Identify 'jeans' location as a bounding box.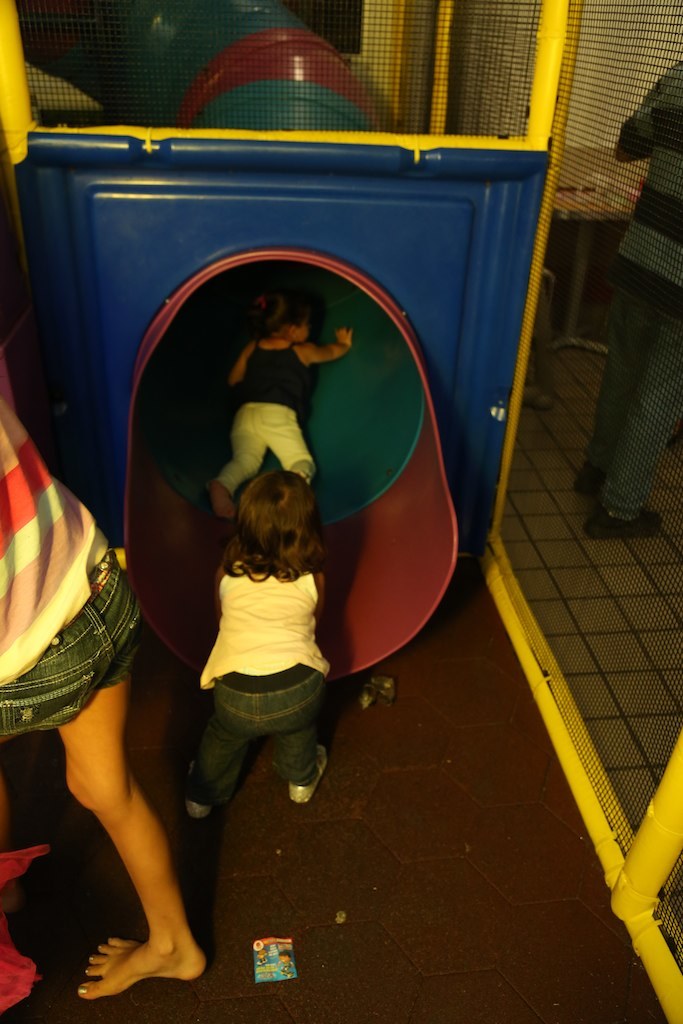
l=183, t=670, r=335, b=816.
